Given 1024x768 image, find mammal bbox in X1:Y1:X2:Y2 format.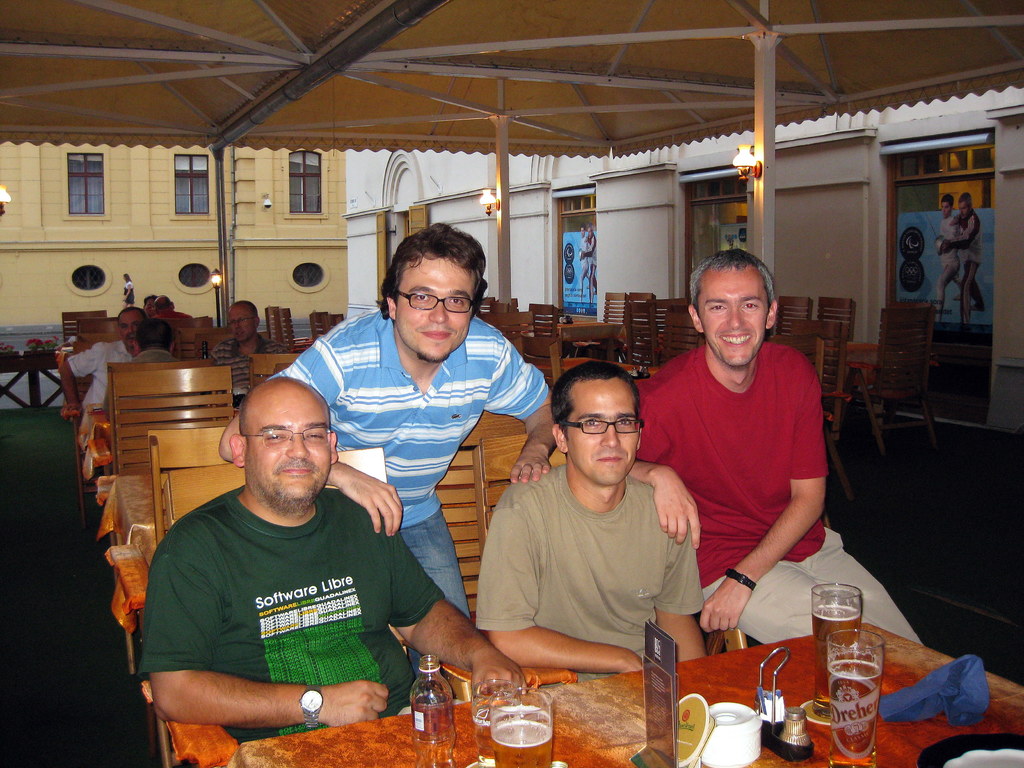
626:248:924:647.
